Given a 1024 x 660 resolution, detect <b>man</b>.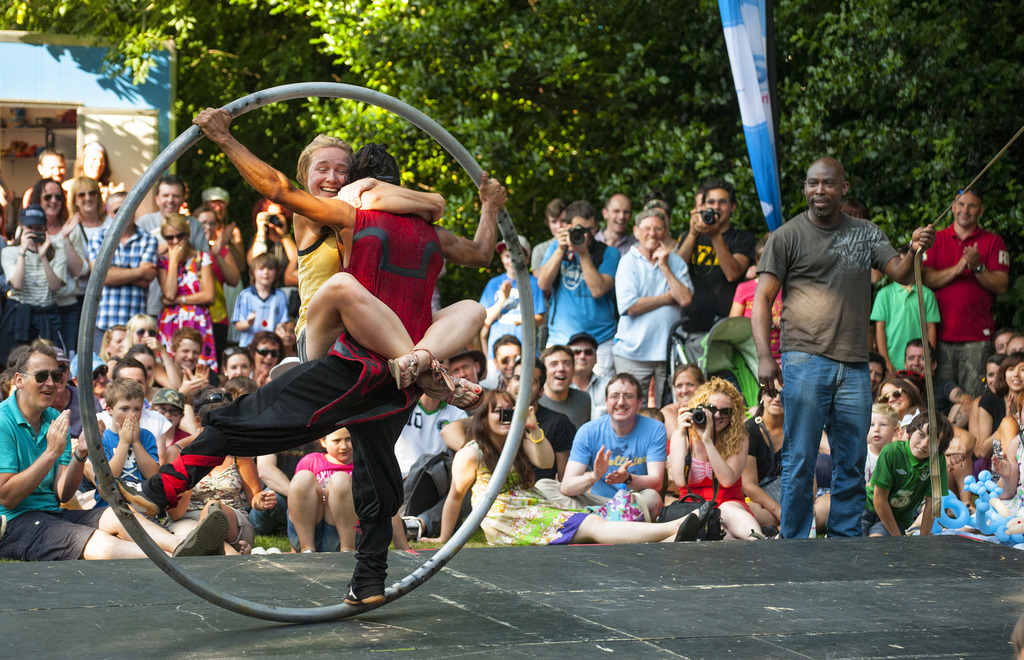
535, 195, 628, 382.
